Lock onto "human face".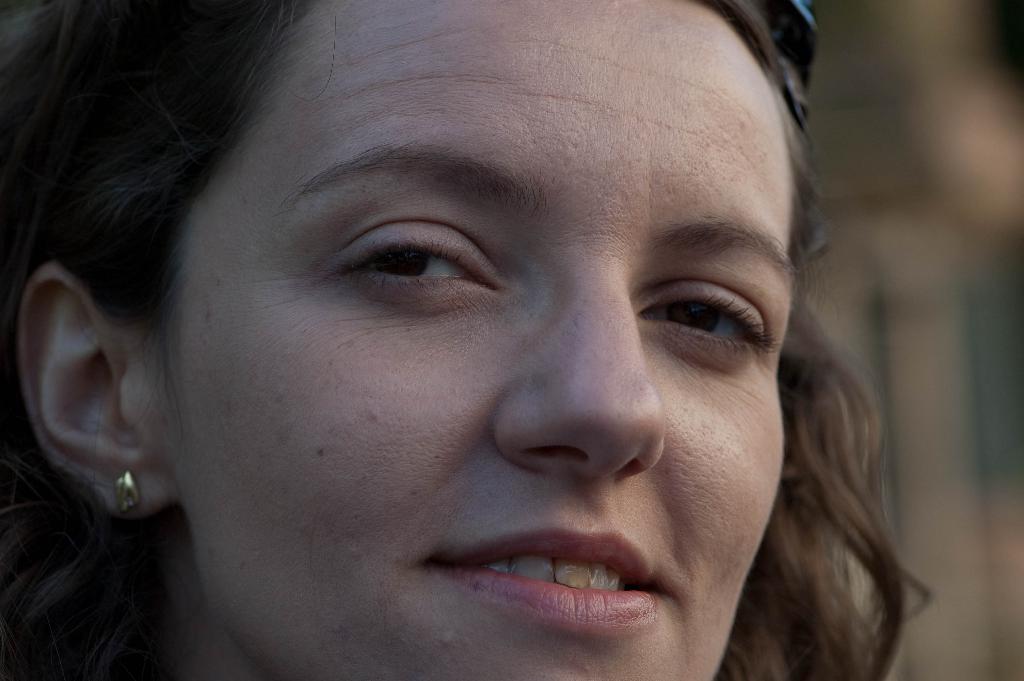
Locked: 152/0/795/679.
